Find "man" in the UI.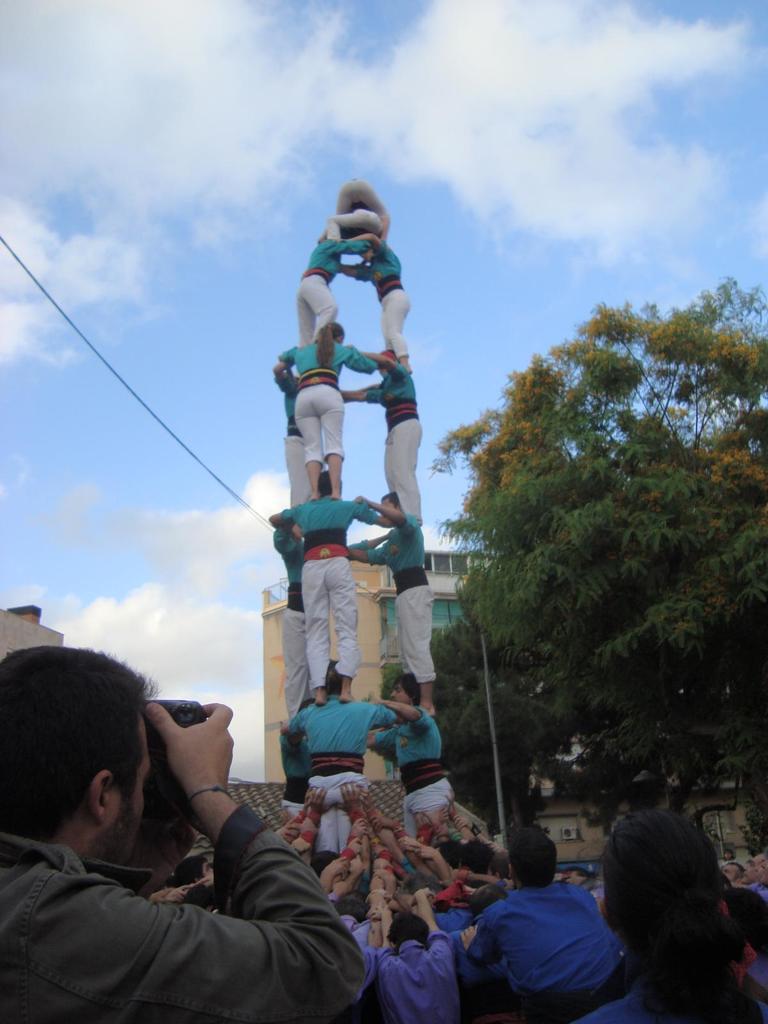
UI element at BBox(0, 634, 377, 1023).
